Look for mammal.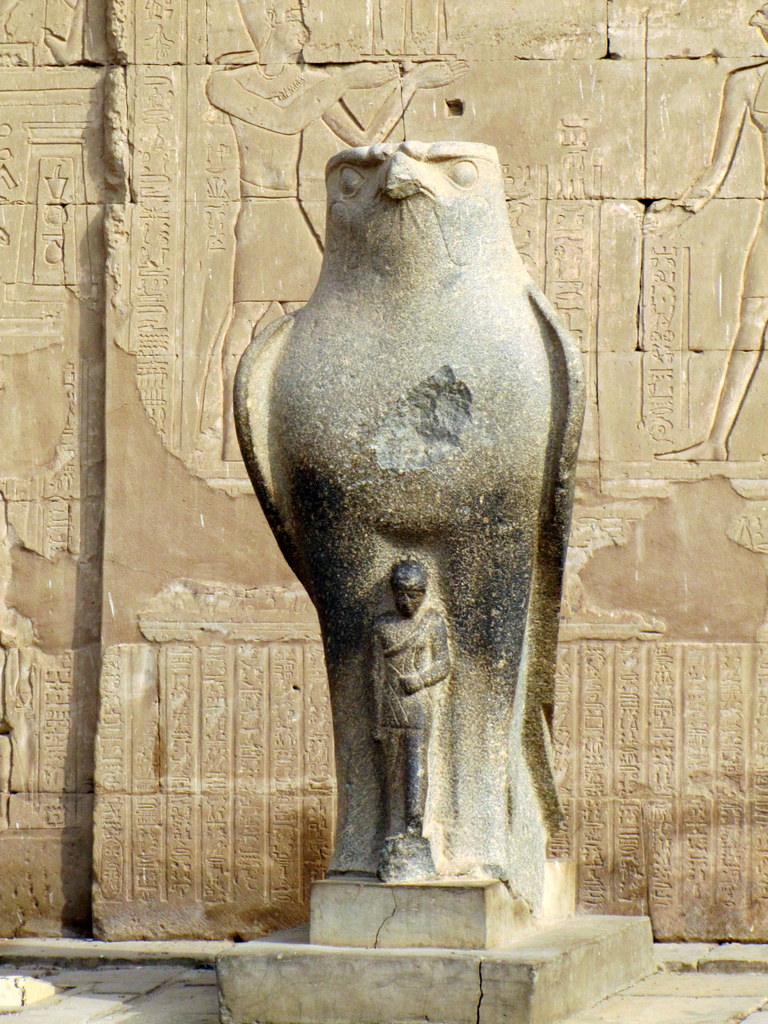
Found: 374/557/459/822.
